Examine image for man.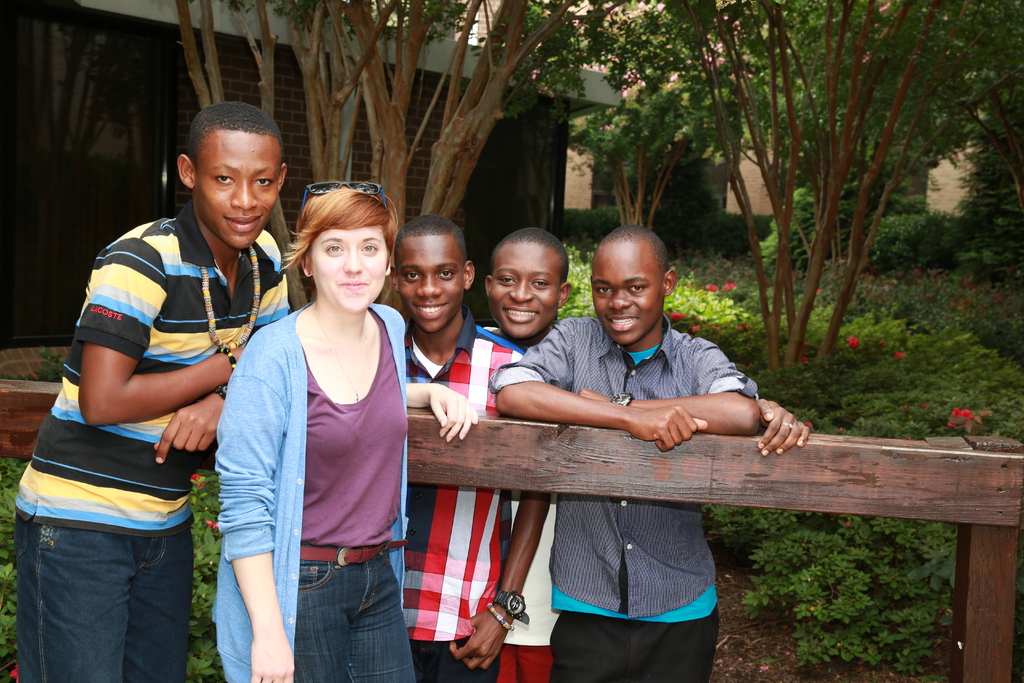
Examination result: l=401, t=215, r=550, b=681.
